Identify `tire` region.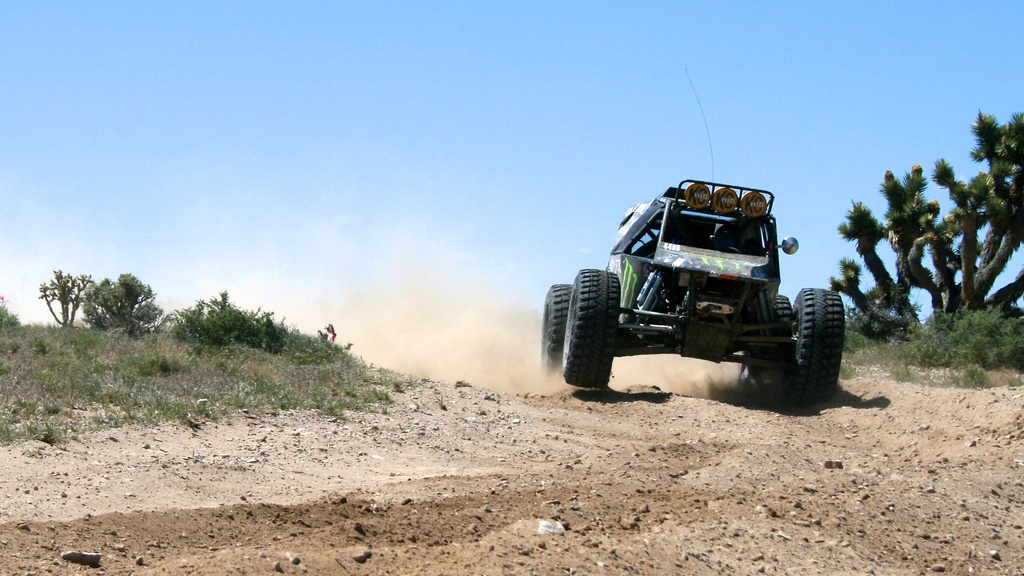
Region: [x1=538, y1=280, x2=580, y2=388].
